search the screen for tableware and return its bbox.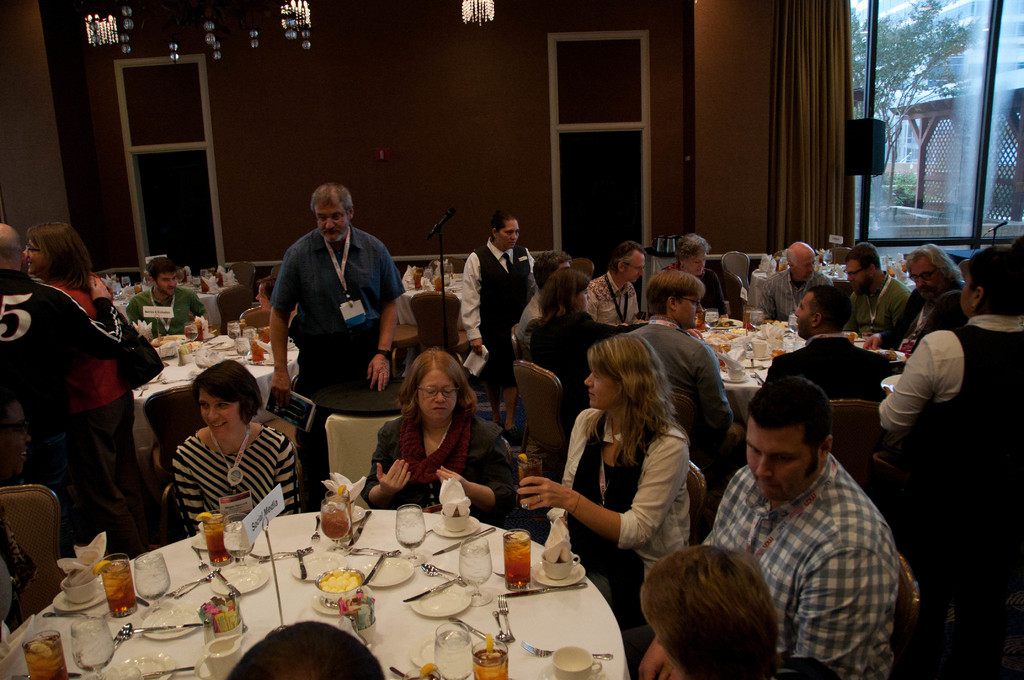
Found: <box>552,644,606,679</box>.
